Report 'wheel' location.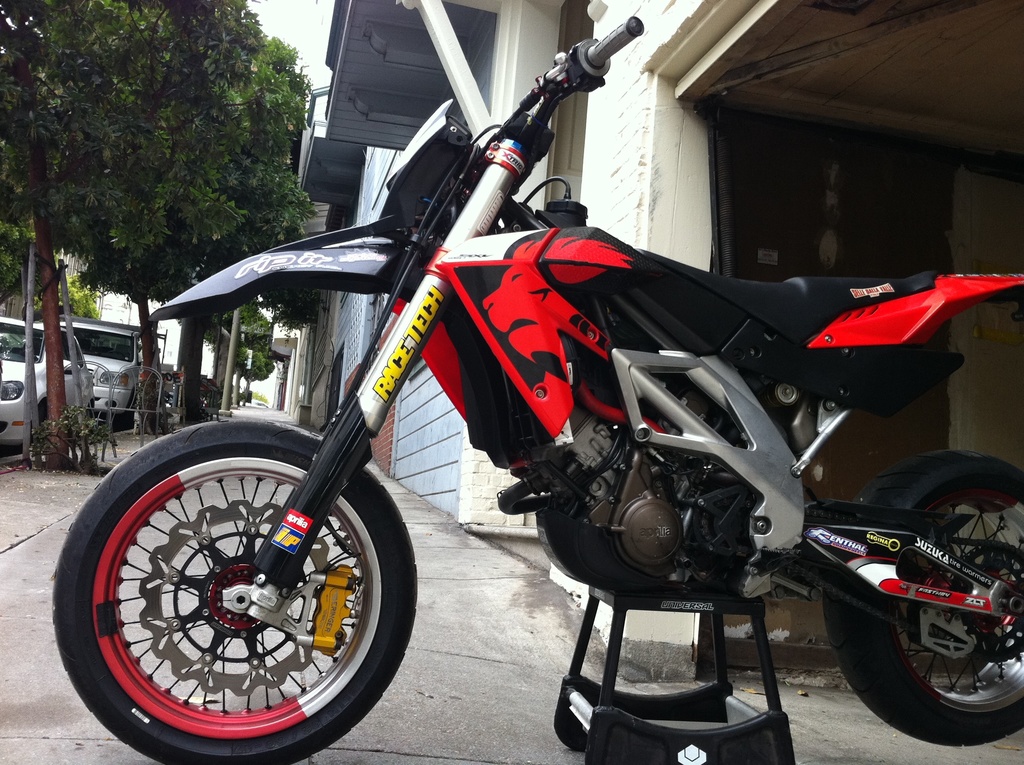
Report: l=28, t=406, r=46, b=442.
